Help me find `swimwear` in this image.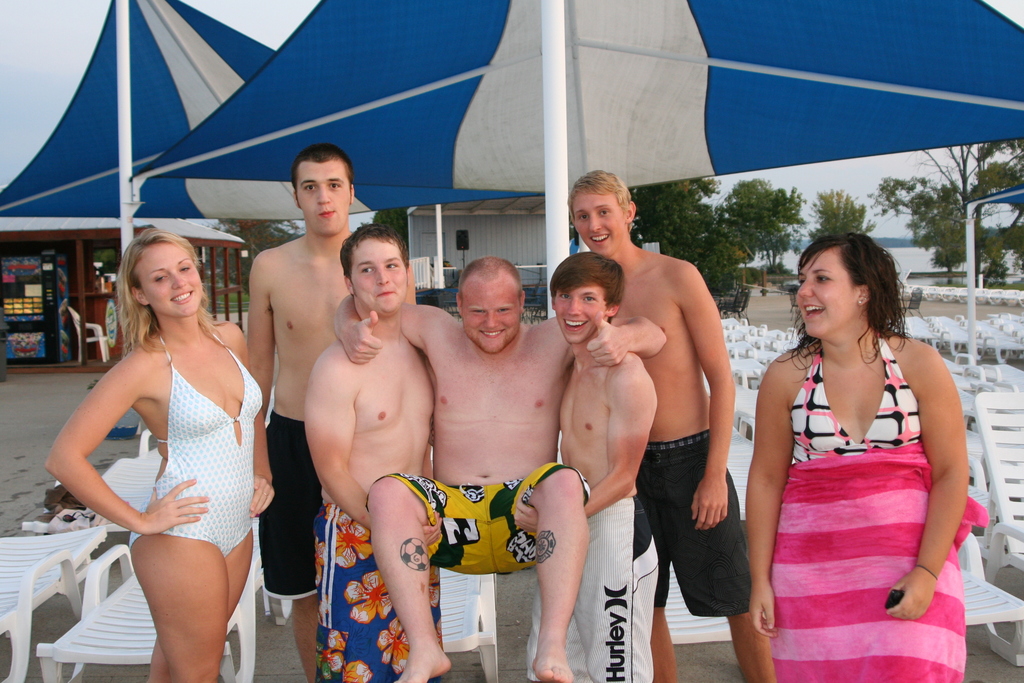
Found it: l=264, t=412, r=325, b=598.
